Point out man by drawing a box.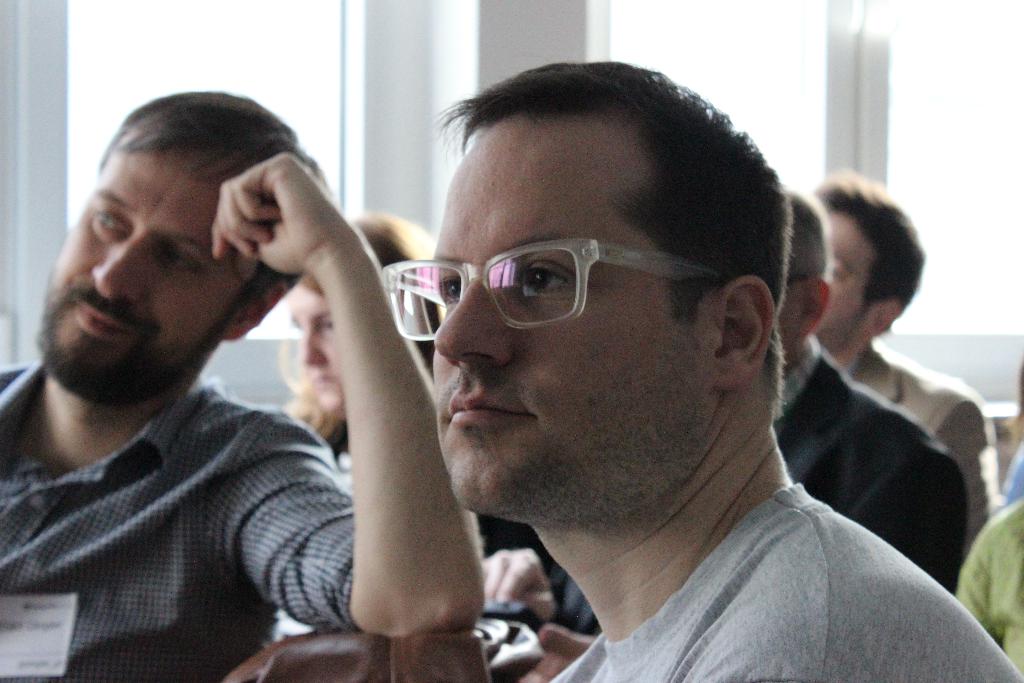
select_region(474, 190, 973, 677).
